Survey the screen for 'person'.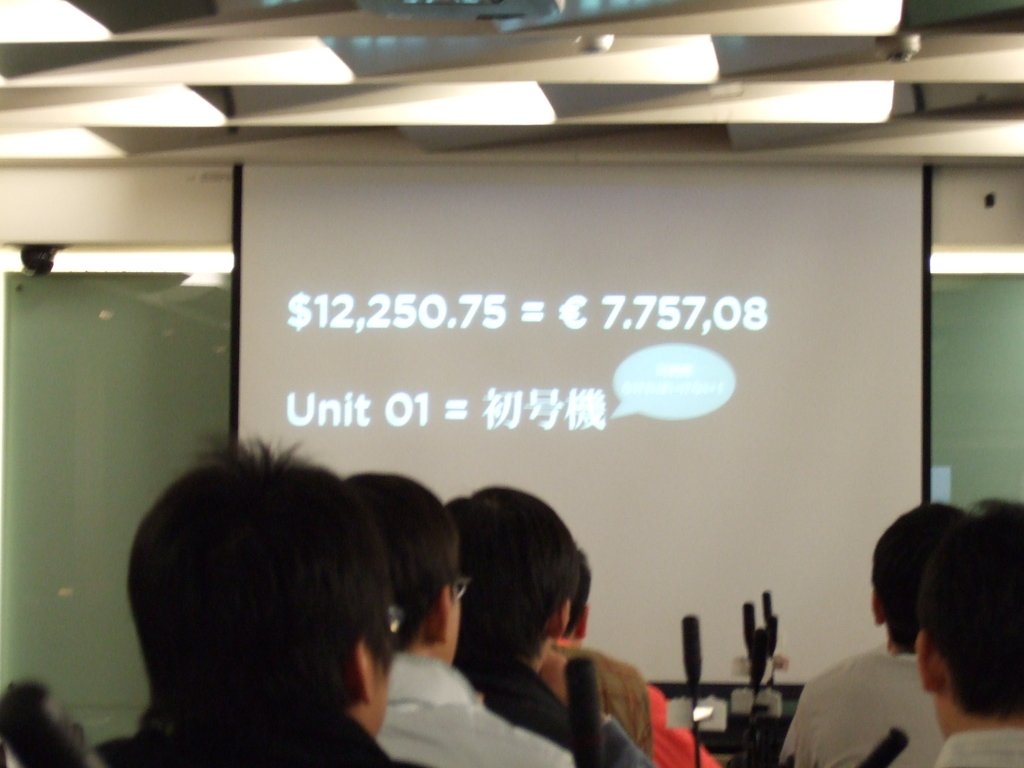
Survey found: box(780, 499, 970, 767).
